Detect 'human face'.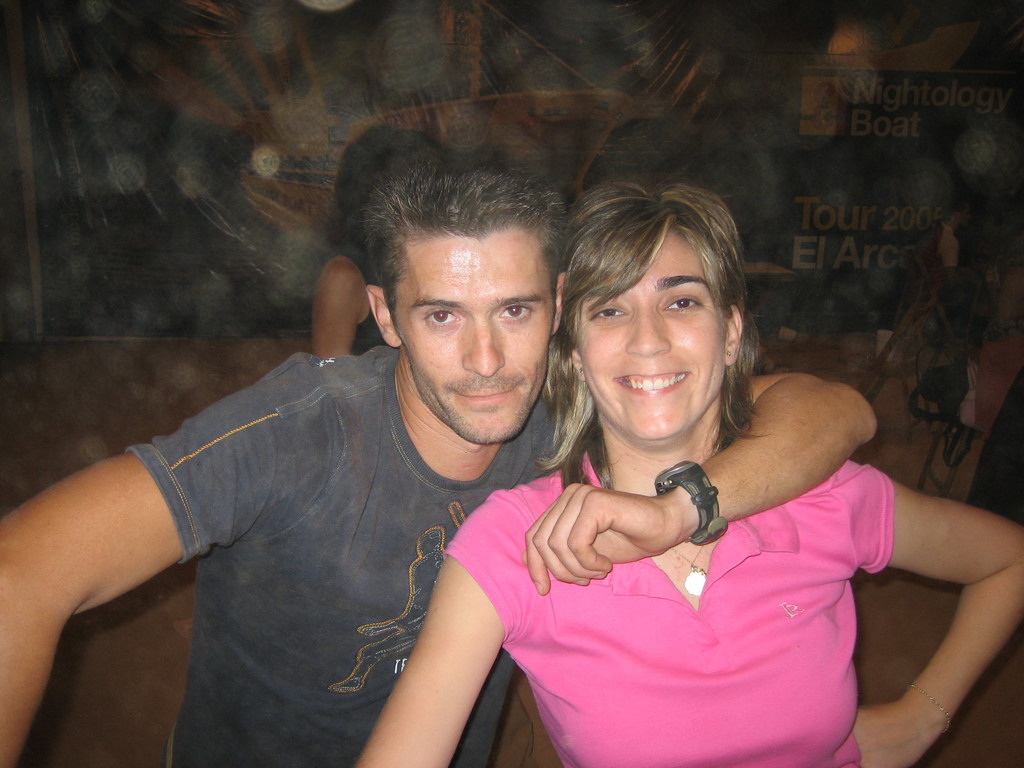
Detected at [394, 244, 556, 444].
